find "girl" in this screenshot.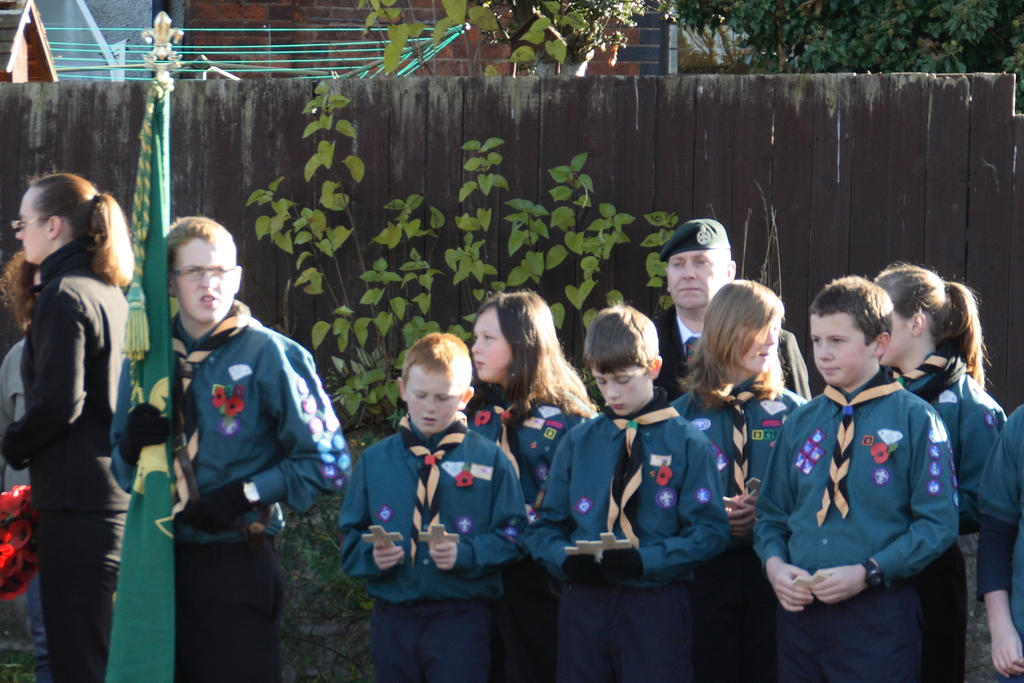
The bounding box for "girl" is <region>469, 285, 598, 506</region>.
